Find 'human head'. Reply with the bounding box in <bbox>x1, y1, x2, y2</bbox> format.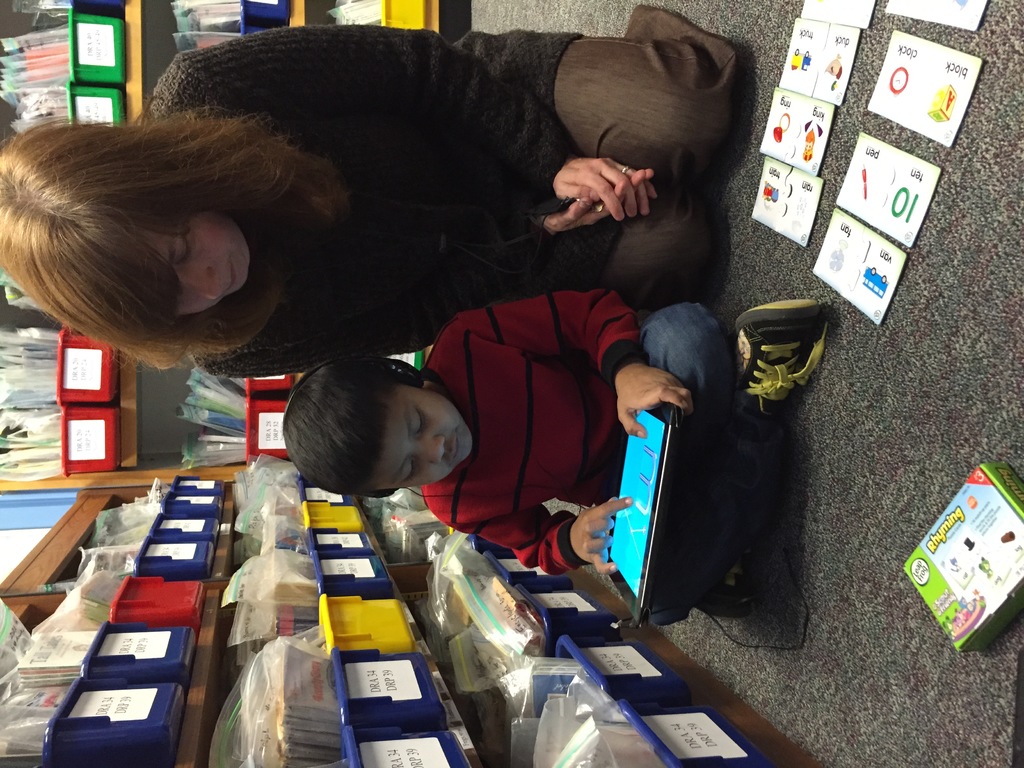
<bbox>271, 346, 471, 512</bbox>.
